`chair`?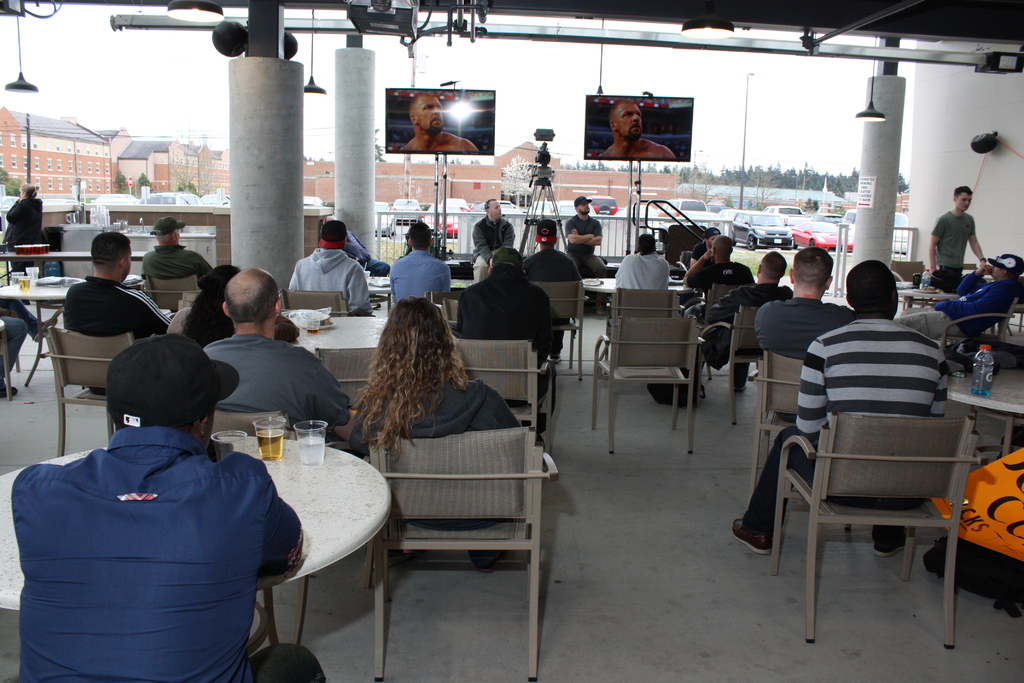
0 314 22 397
